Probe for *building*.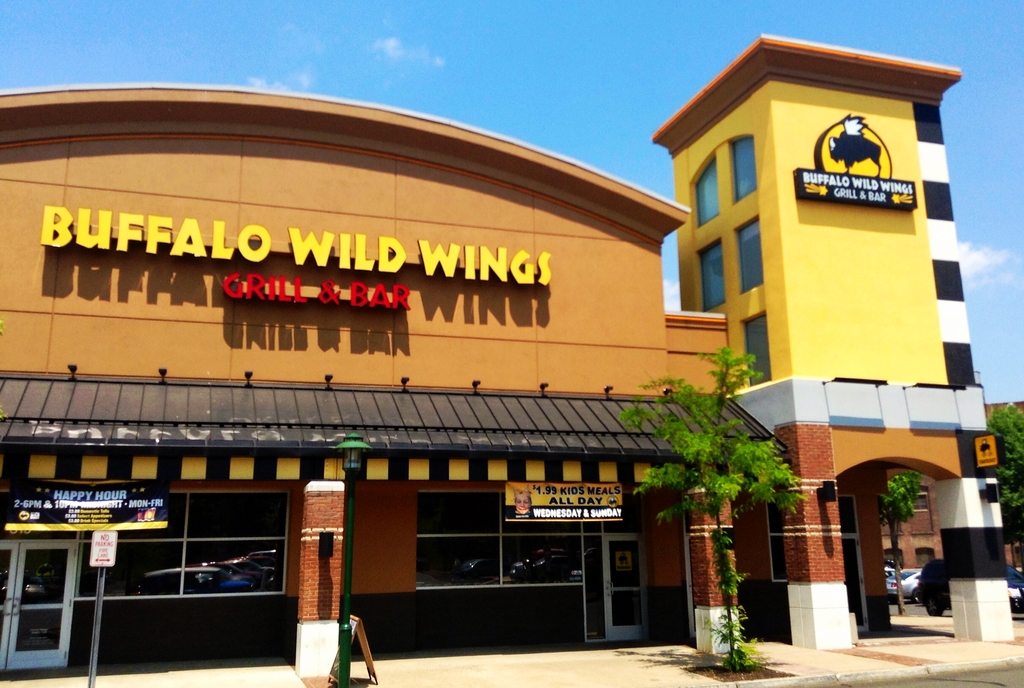
Probe result: Rect(881, 402, 1023, 574).
